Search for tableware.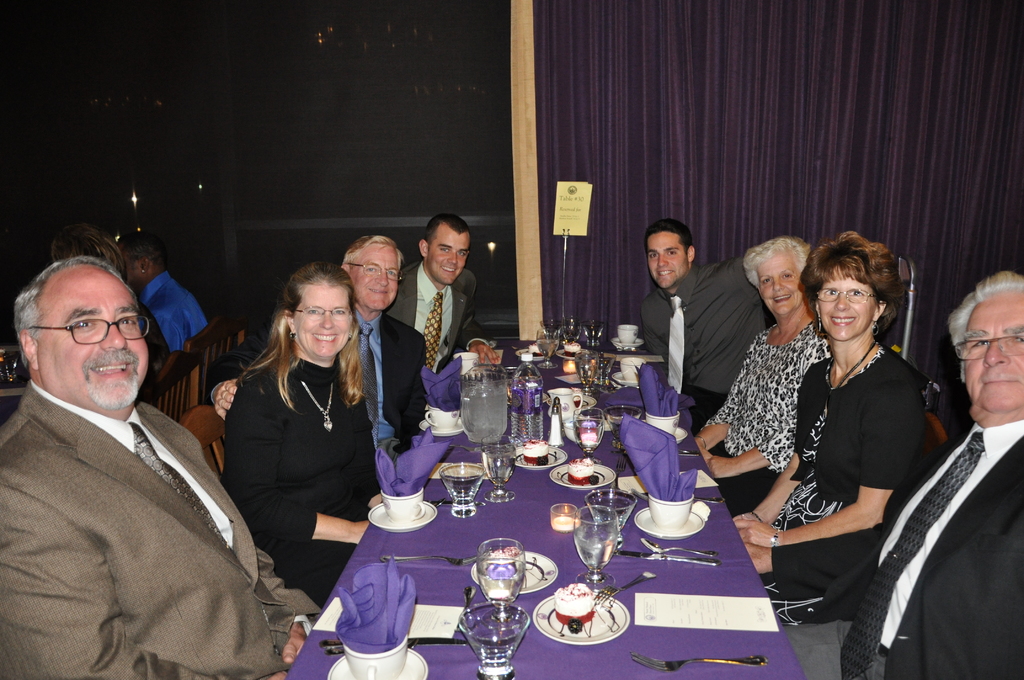
Found at {"left": 459, "top": 372, "right": 504, "bottom": 446}.
